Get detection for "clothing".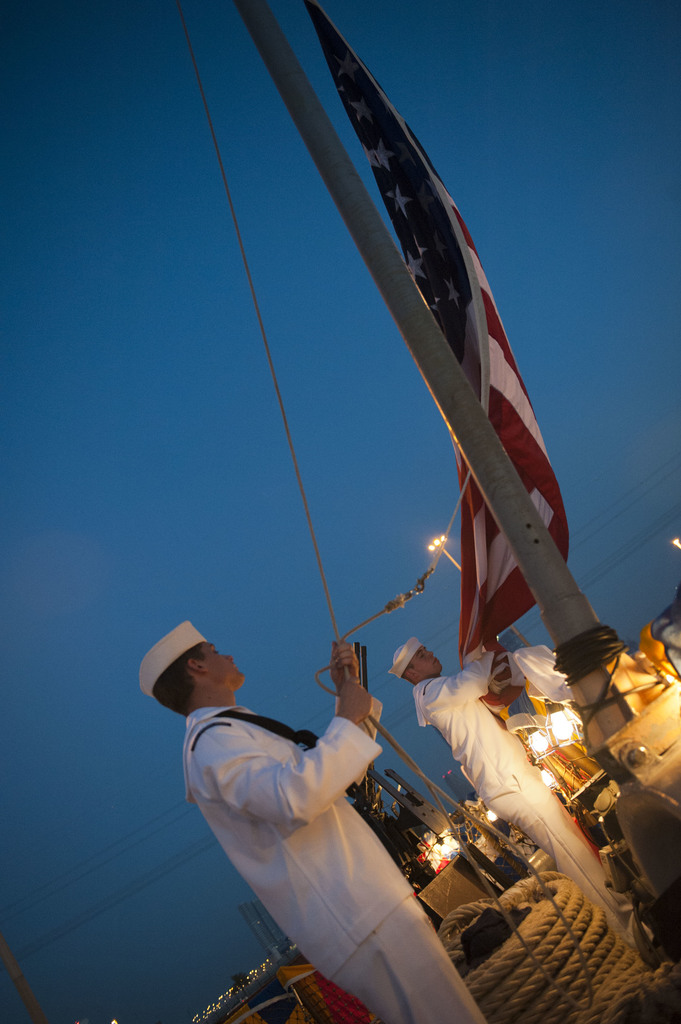
Detection: 410/650/612/913.
